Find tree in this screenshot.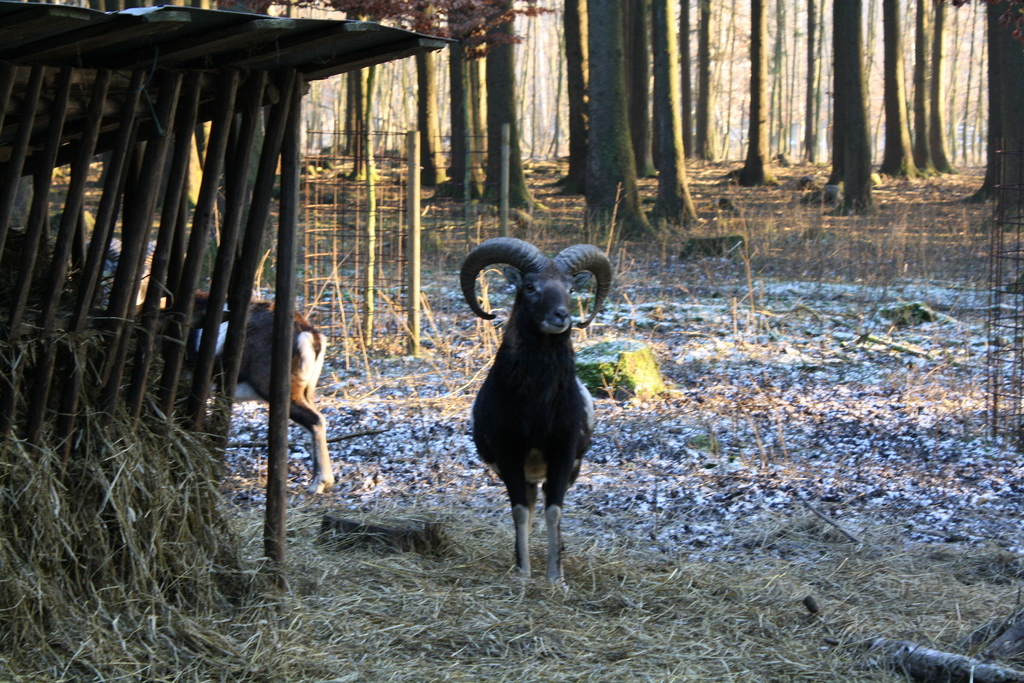
The bounding box for tree is box=[883, 0, 924, 173].
